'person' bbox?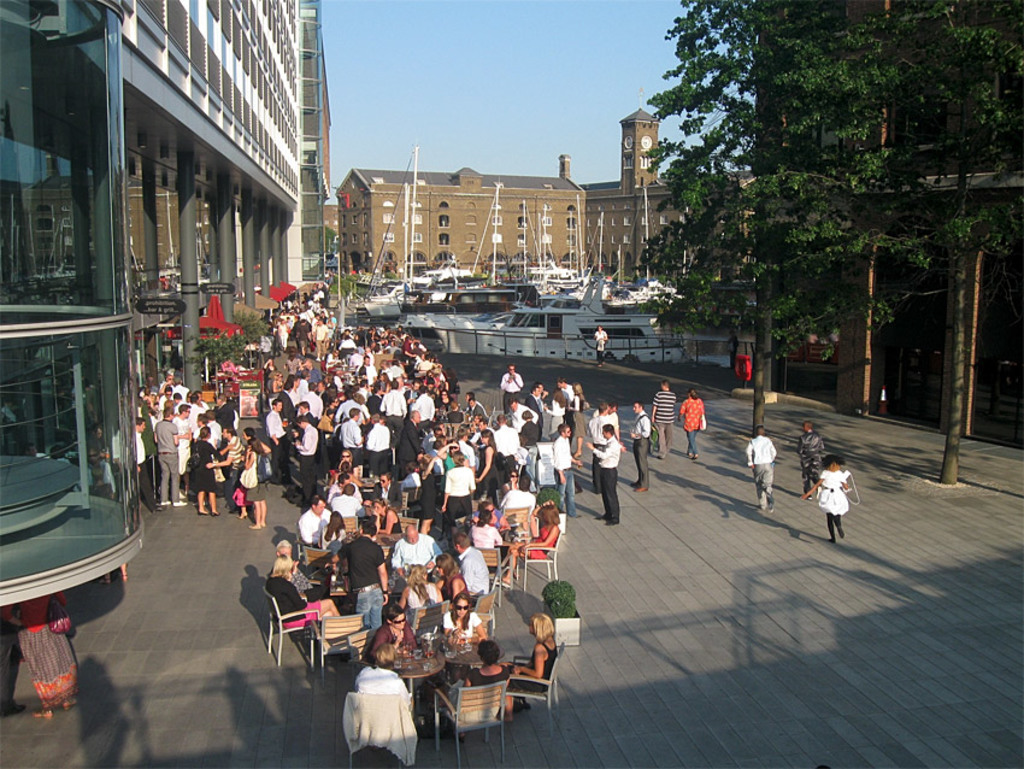
x1=675 y1=383 x2=708 y2=460
